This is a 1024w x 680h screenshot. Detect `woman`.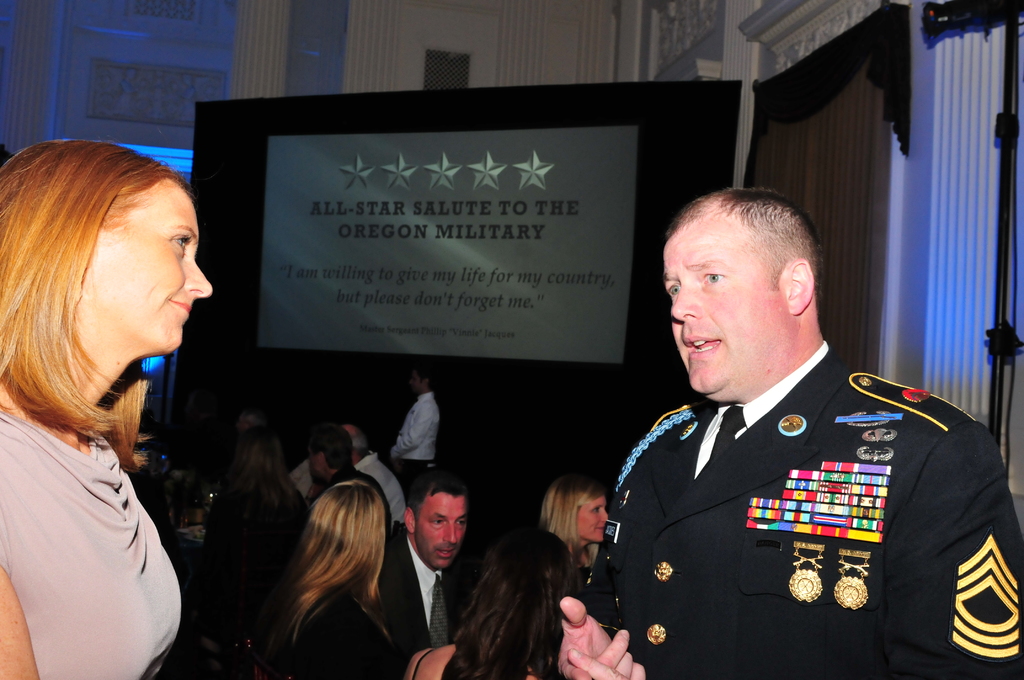
crop(249, 458, 403, 679).
